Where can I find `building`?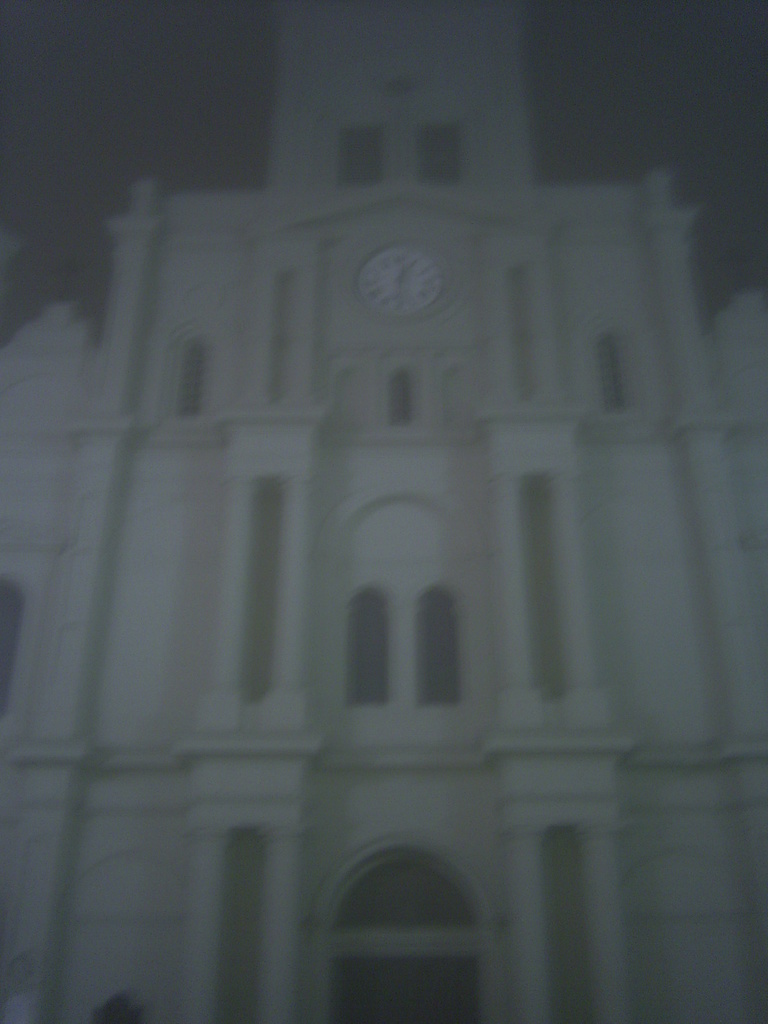
You can find it at 0/1/767/1023.
